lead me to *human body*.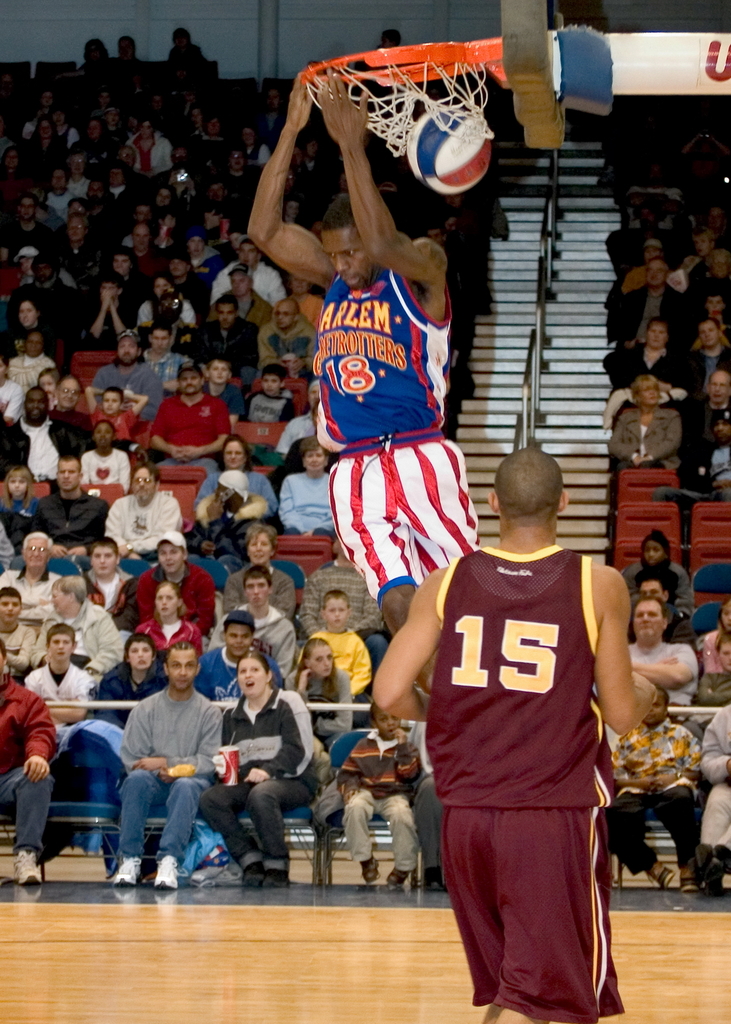
Lead to (x1=103, y1=30, x2=134, y2=58).
